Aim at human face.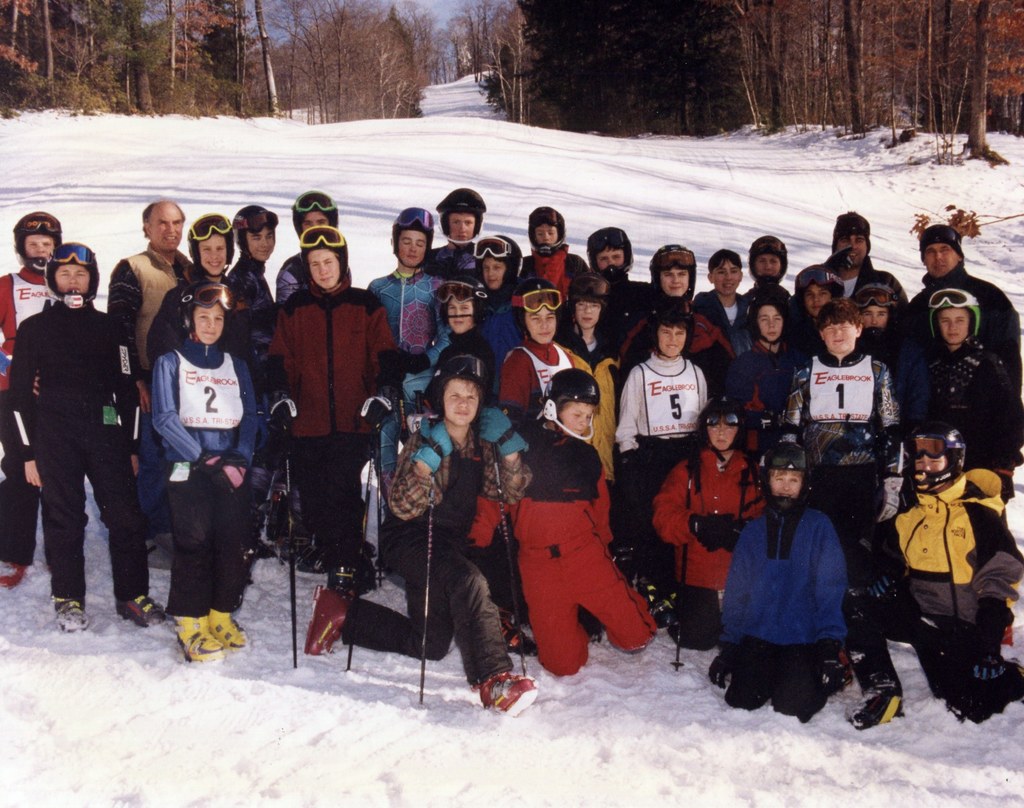
Aimed at bbox=(600, 245, 623, 265).
